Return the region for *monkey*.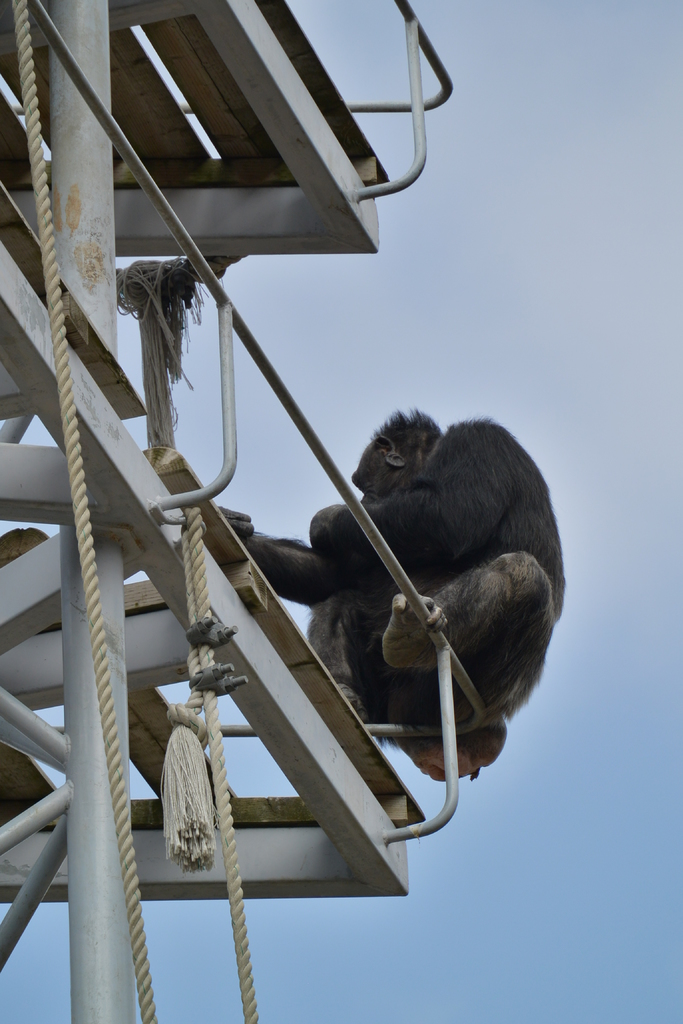
[286,394,564,816].
